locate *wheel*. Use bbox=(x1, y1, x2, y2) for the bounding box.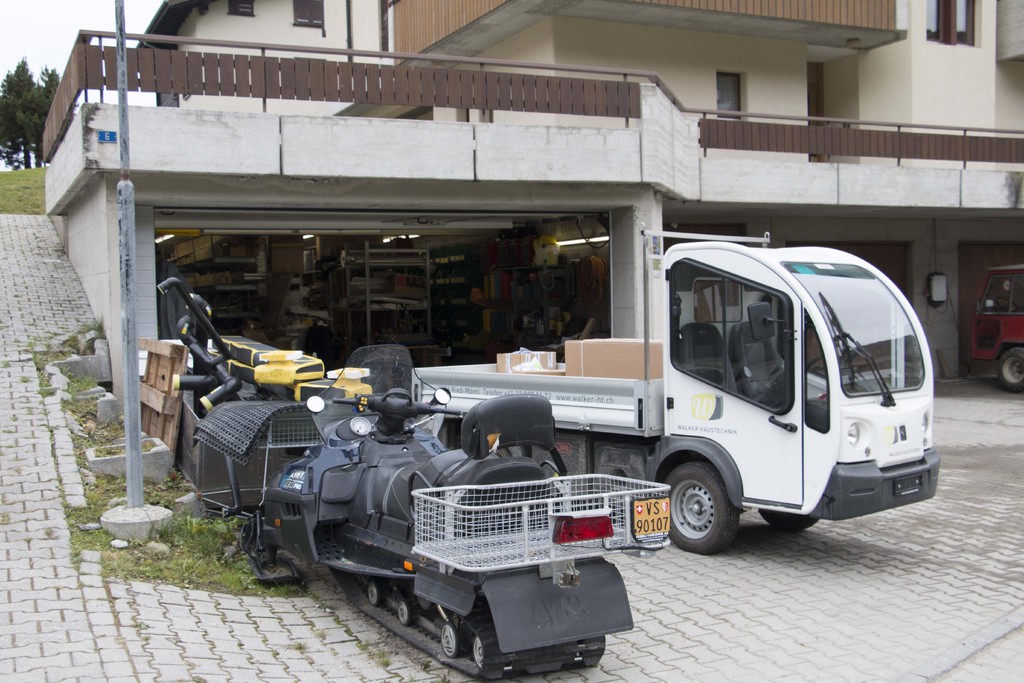
bbox=(367, 586, 378, 608).
